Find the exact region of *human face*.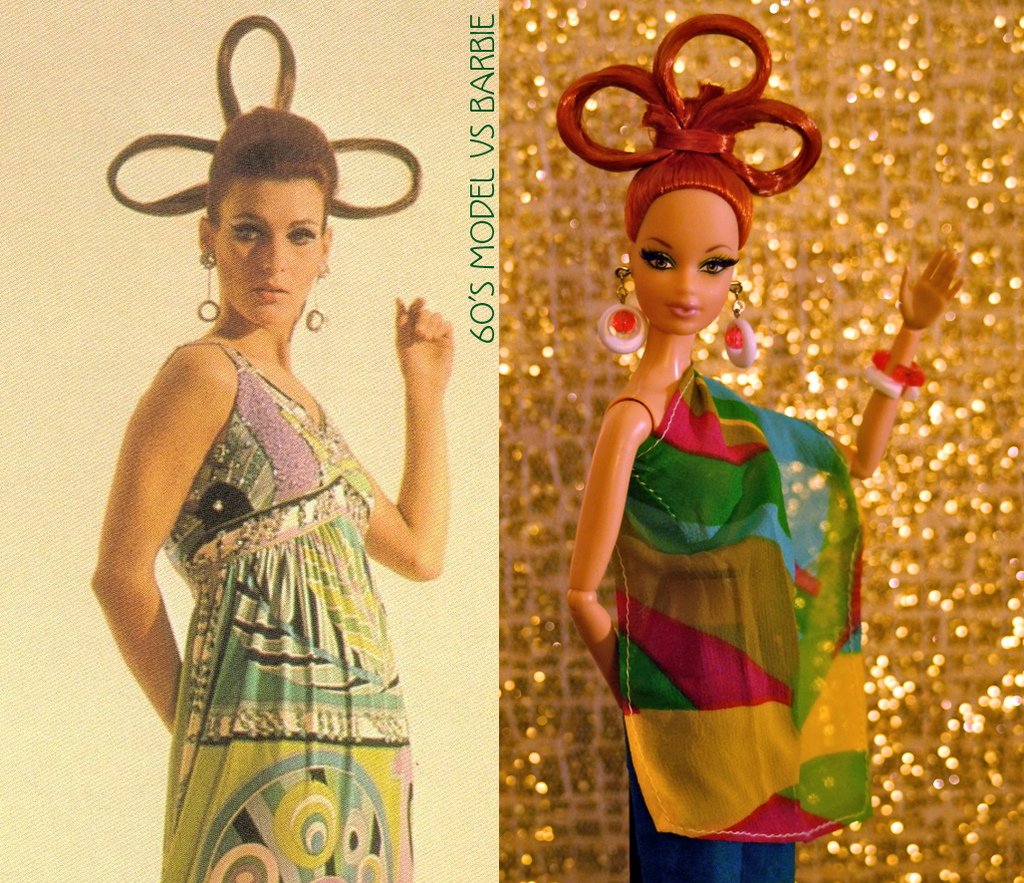
Exact region: {"left": 217, "top": 176, "right": 323, "bottom": 320}.
